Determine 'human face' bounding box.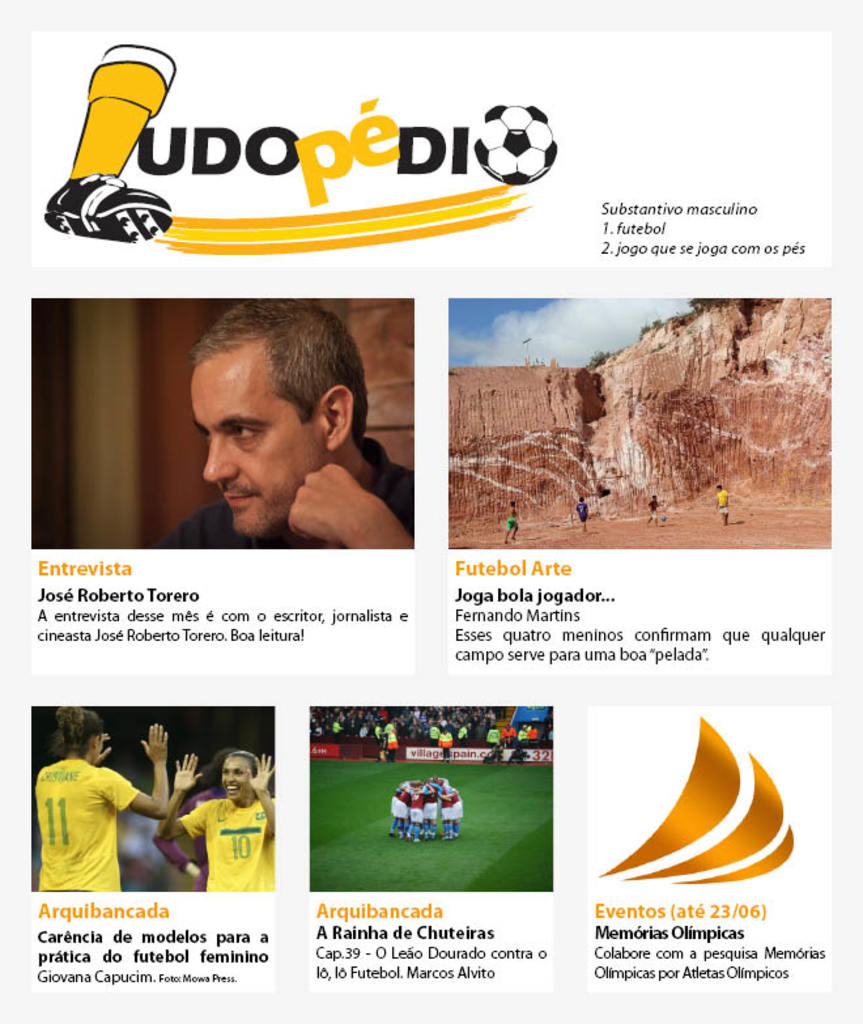
Determined: BBox(217, 749, 259, 807).
